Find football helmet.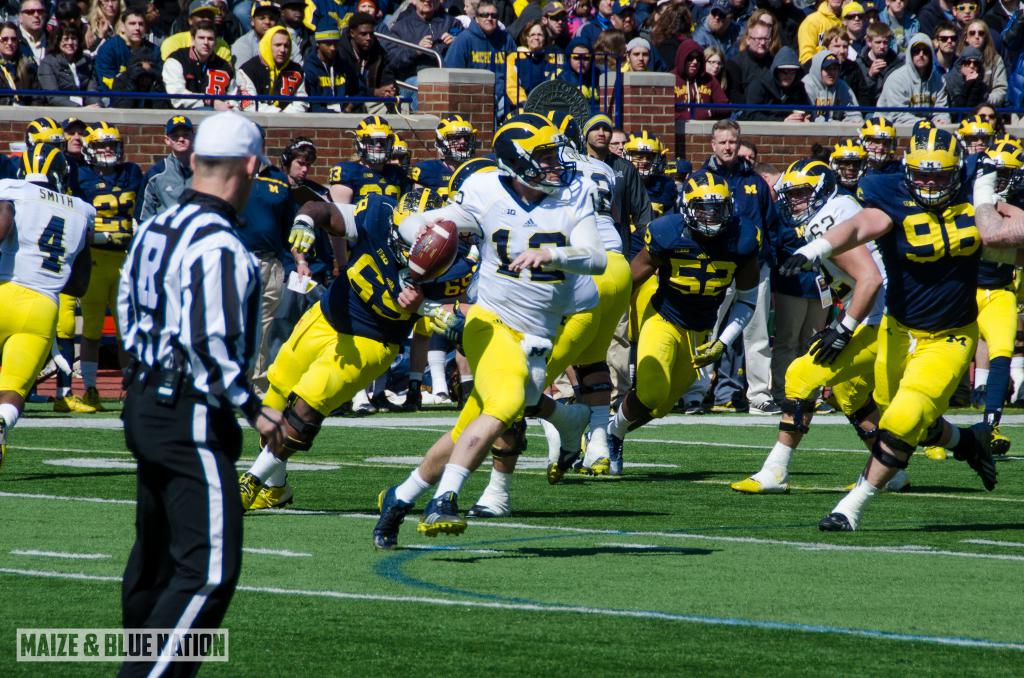
678:174:730:236.
